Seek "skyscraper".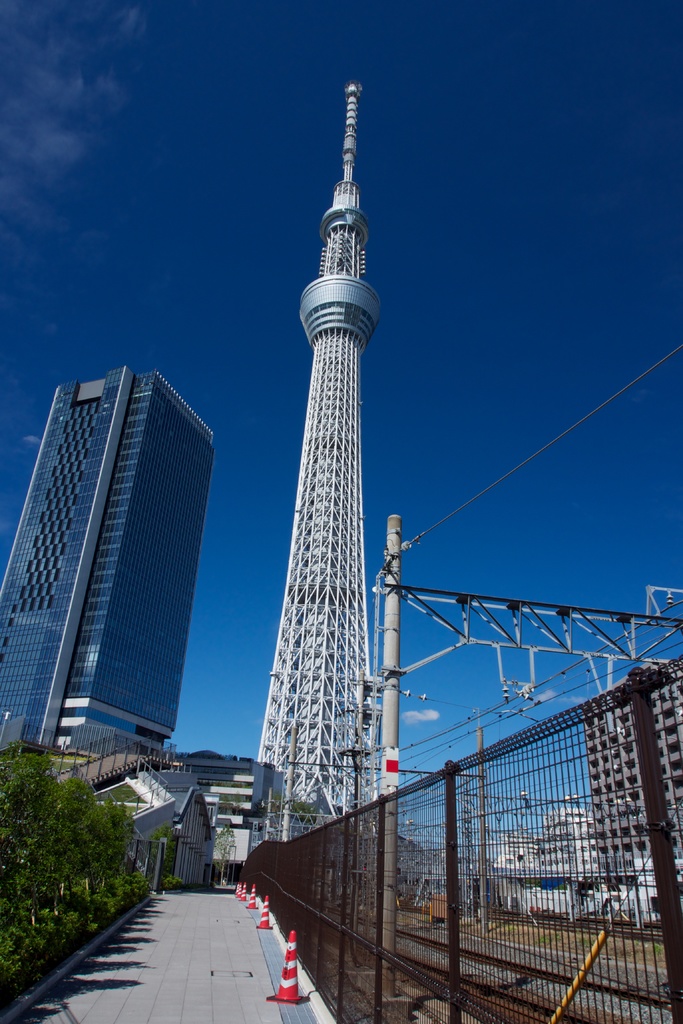
pyautogui.locateOnScreen(0, 360, 217, 776).
